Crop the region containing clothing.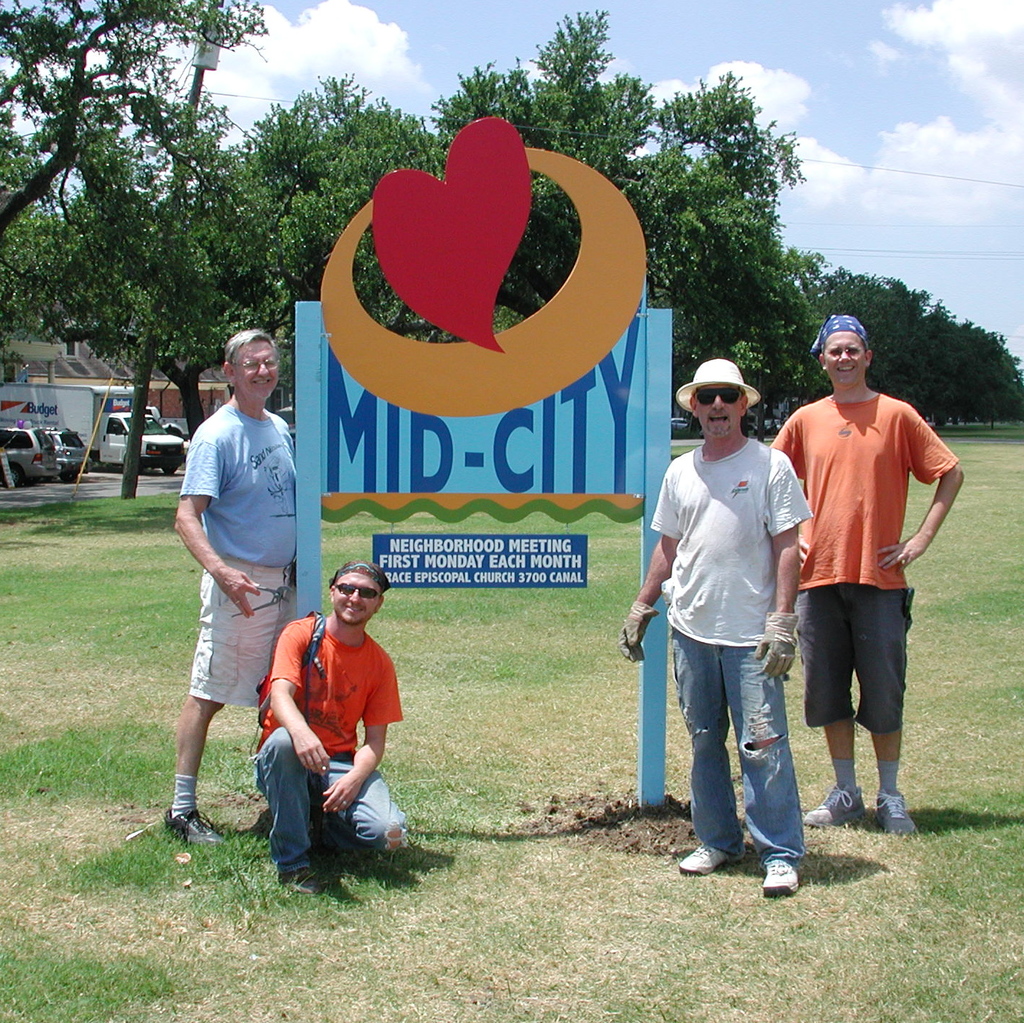
Crop region: crop(799, 354, 954, 793).
